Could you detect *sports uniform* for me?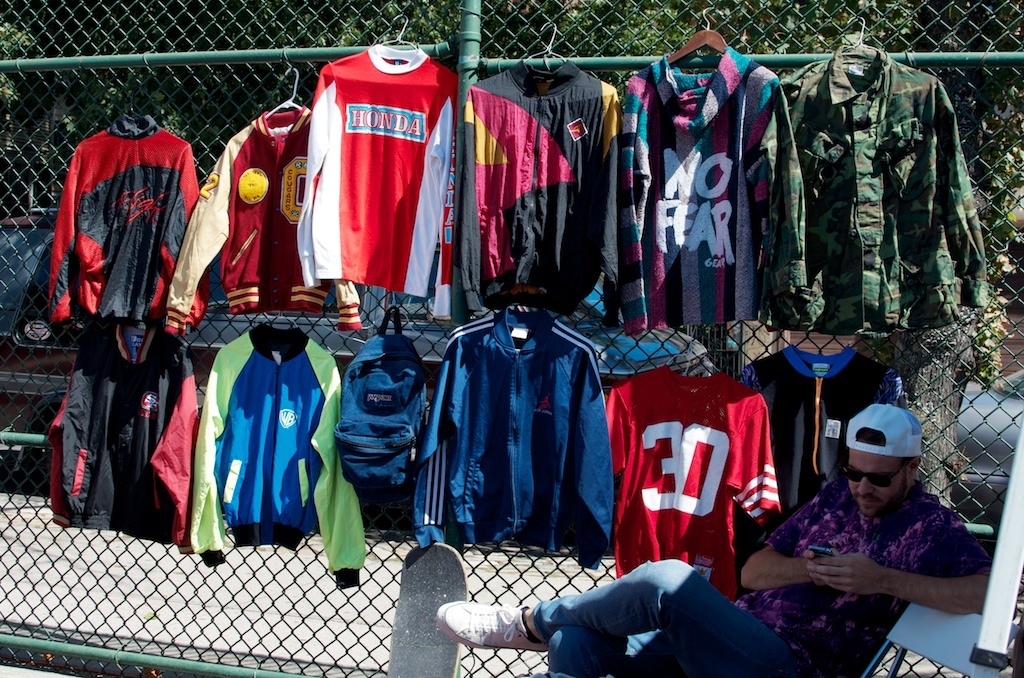
Detection result: 402,317,609,578.
